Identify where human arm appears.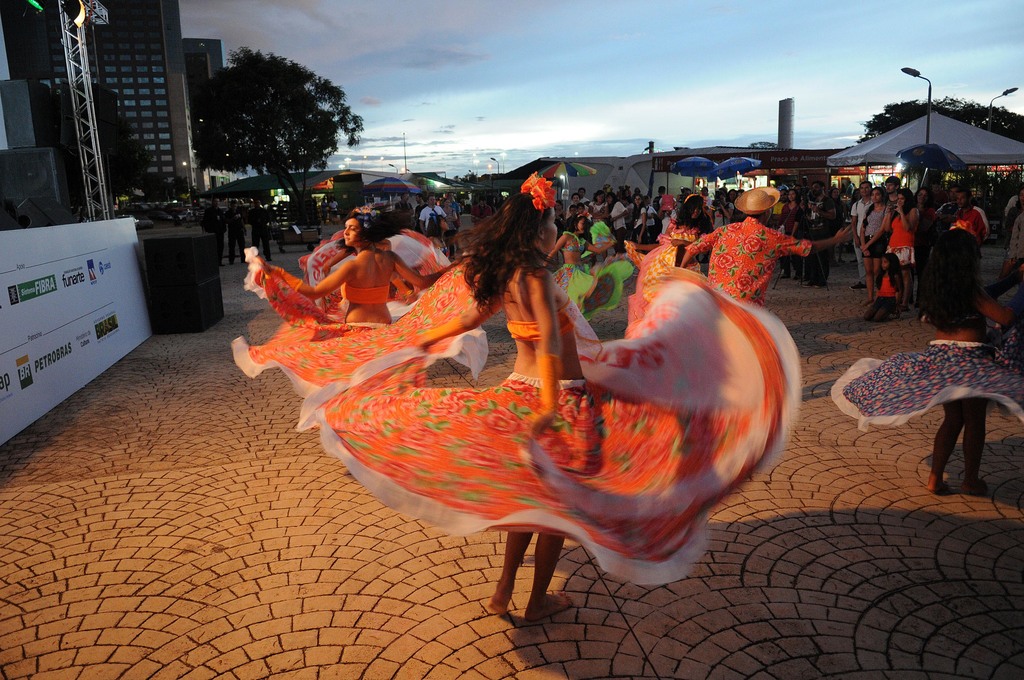
Appears at <region>279, 245, 375, 314</region>.
